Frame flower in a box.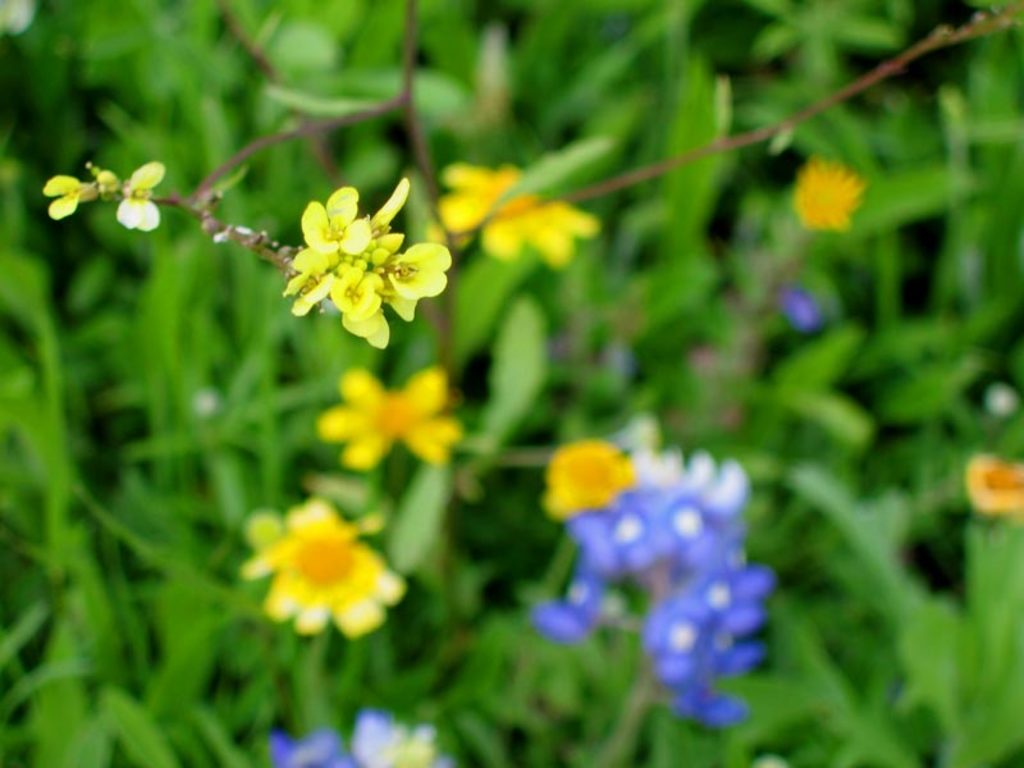
crop(362, 177, 410, 224).
